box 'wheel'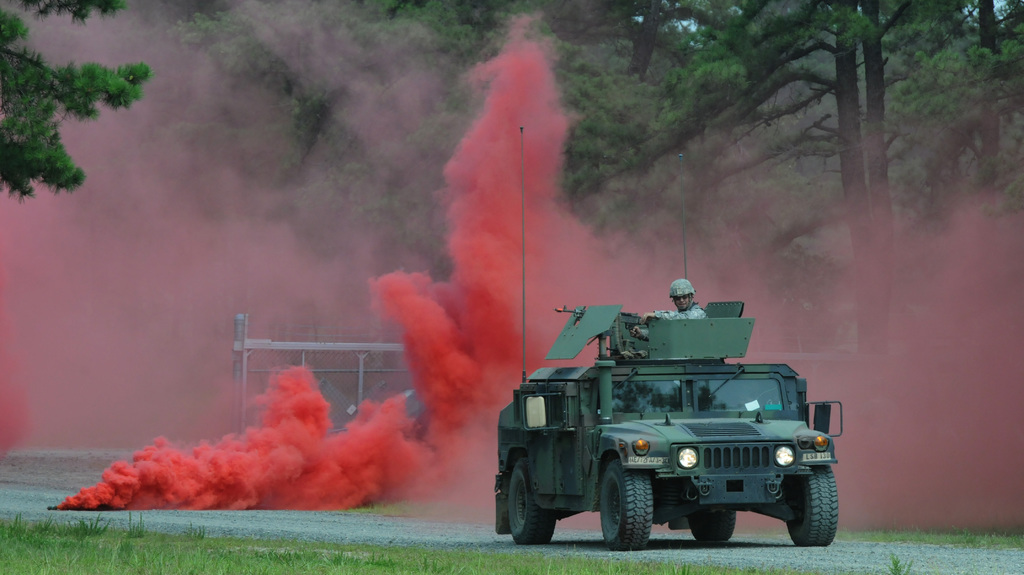
[598, 463, 651, 552]
